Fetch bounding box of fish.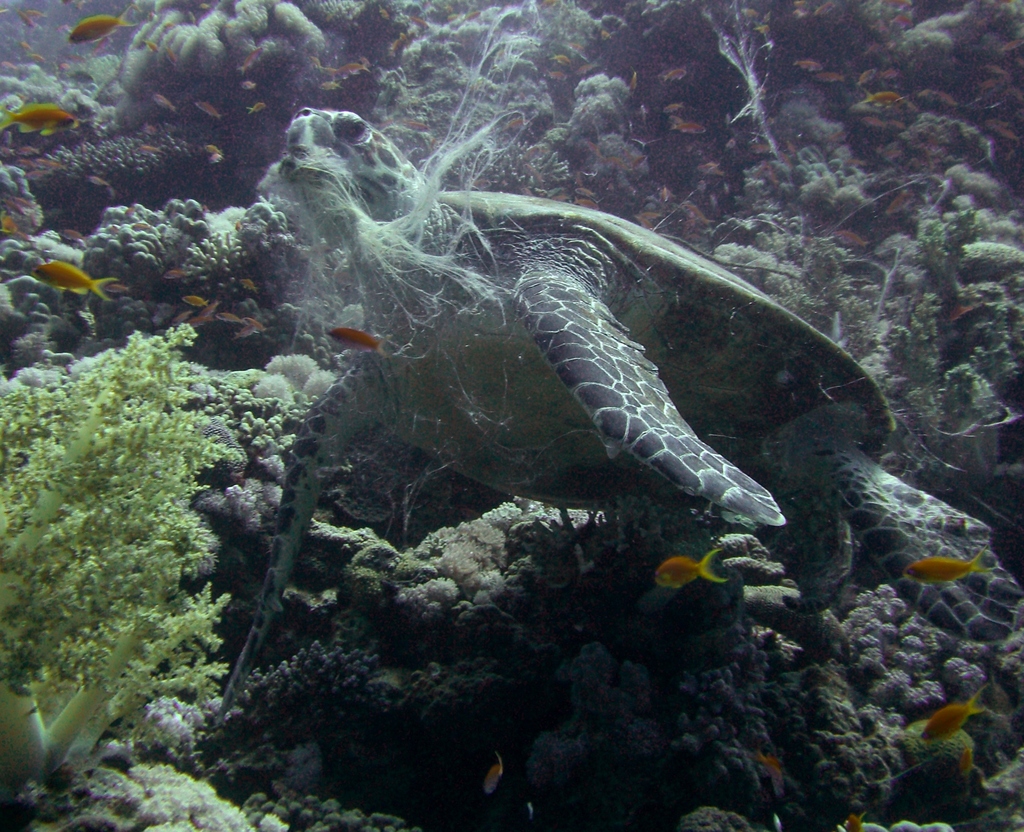
Bbox: {"x1": 65, "y1": 0, "x2": 79, "y2": 4}.
